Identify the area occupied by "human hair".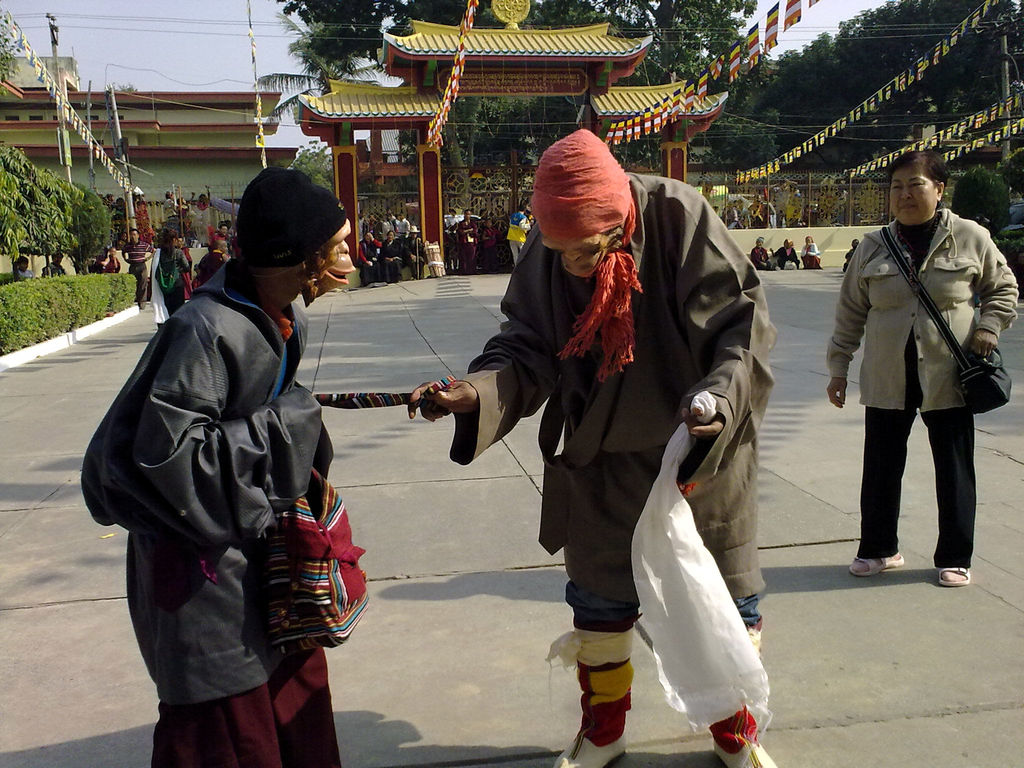
Area: [738, 200, 743, 204].
